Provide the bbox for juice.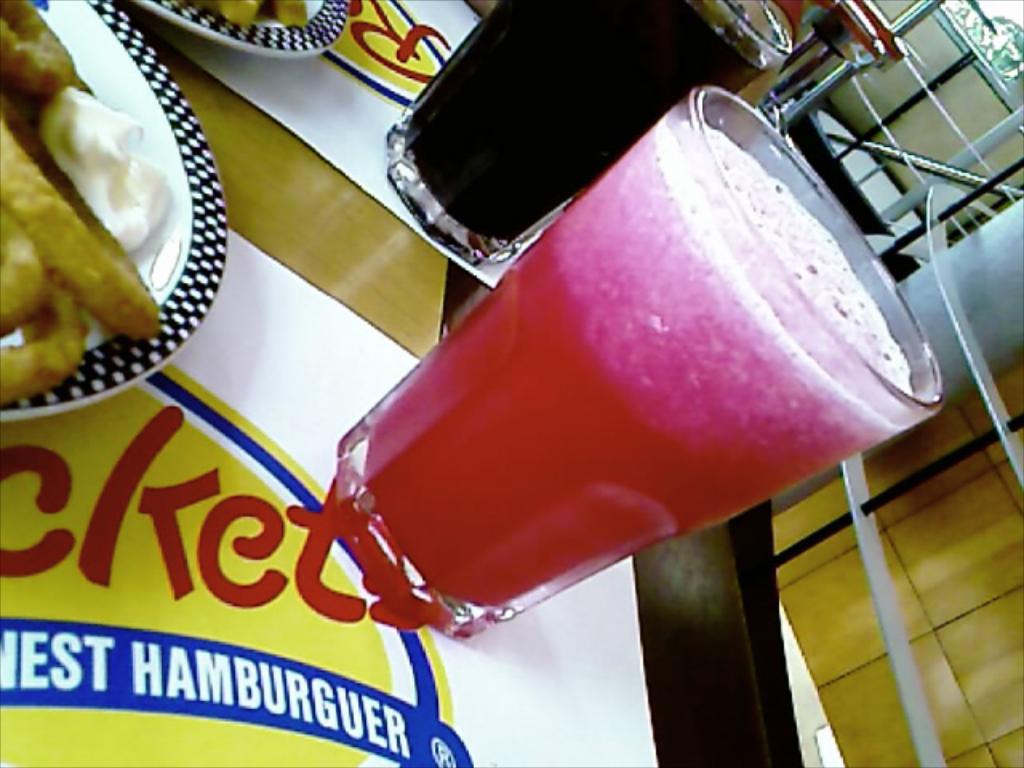
[365,109,912,606].
